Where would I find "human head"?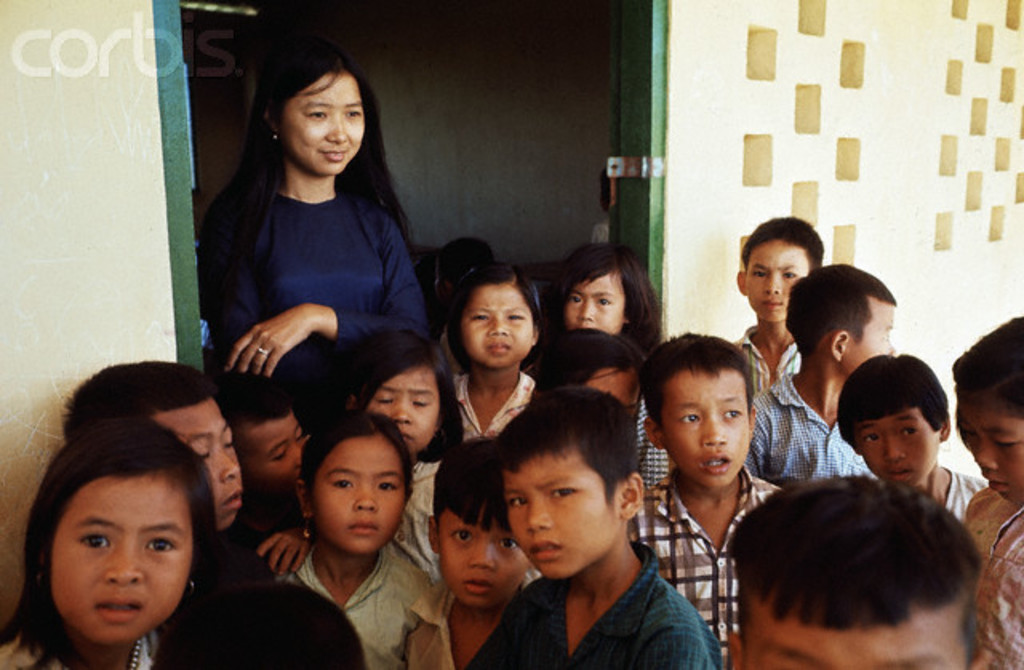
At x1=534, y1=241, x2=661, y2=337.
